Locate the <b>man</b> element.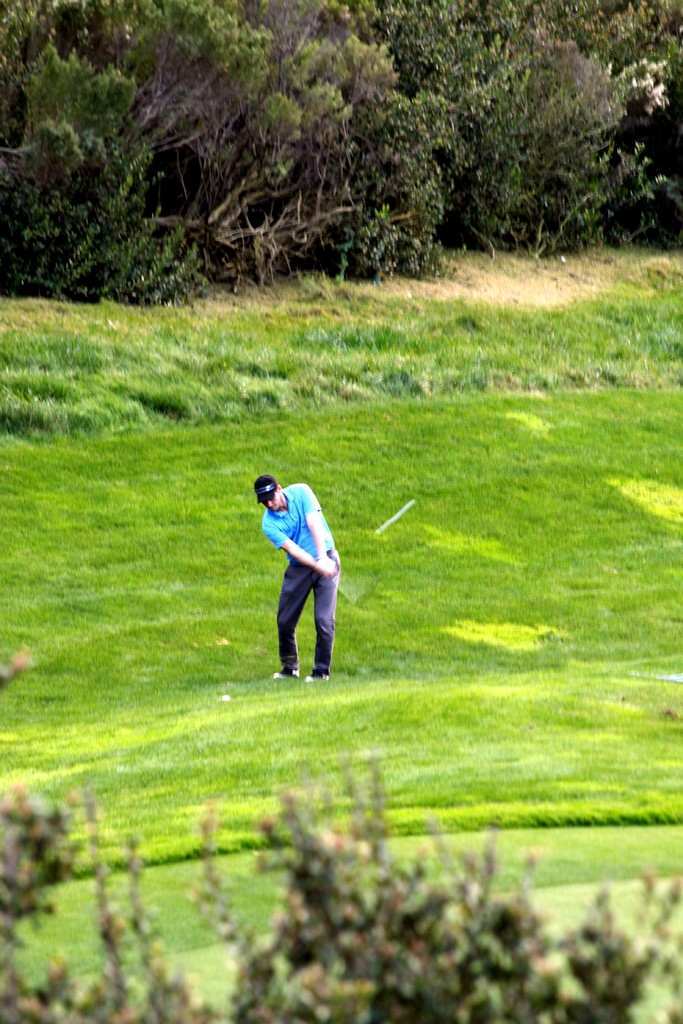
Element bbox: x1=246 y1=484 x2=347 y2=691.
